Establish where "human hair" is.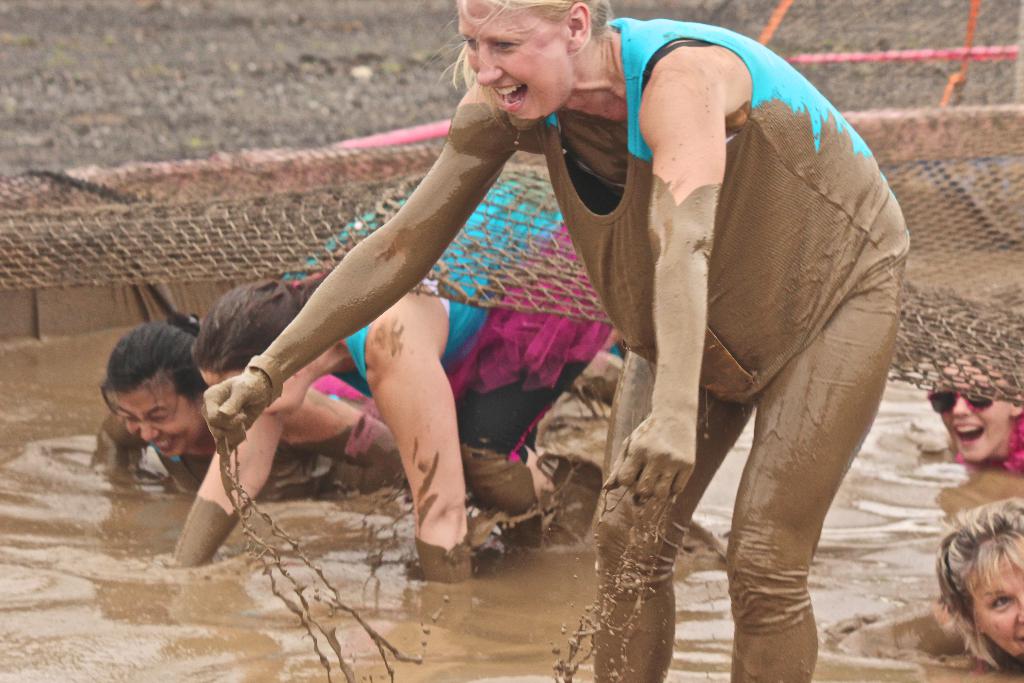
Established at Rect(89, 310, 203, 395).
